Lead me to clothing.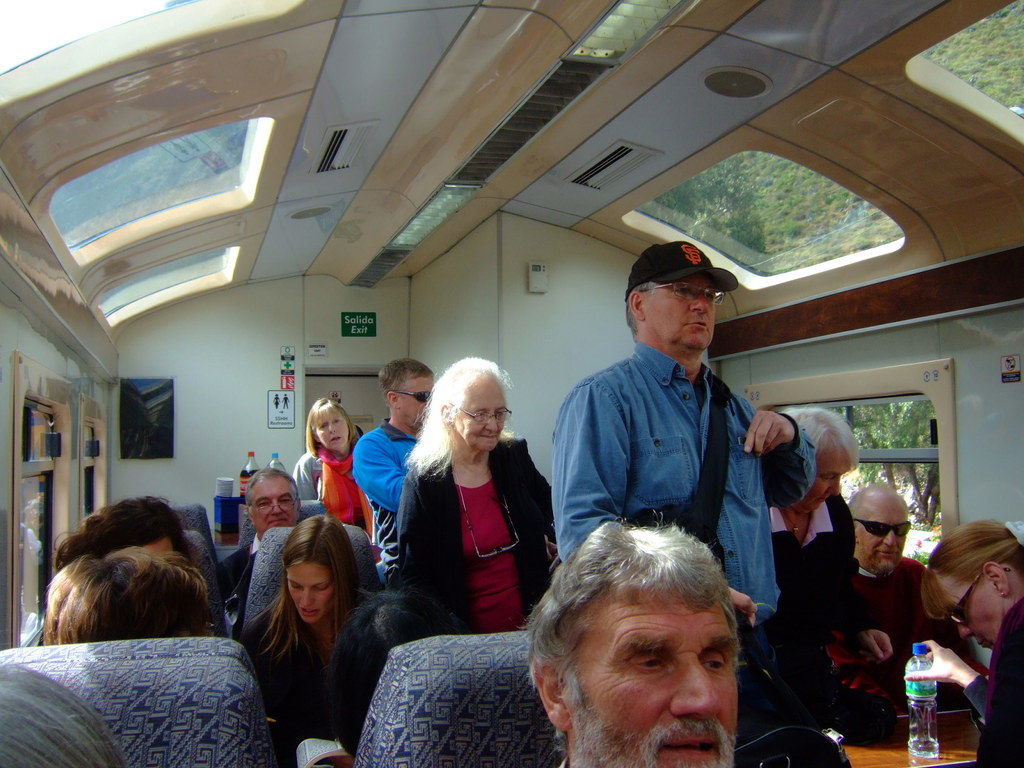
Lead to locate(319, 452, 388, 541).
